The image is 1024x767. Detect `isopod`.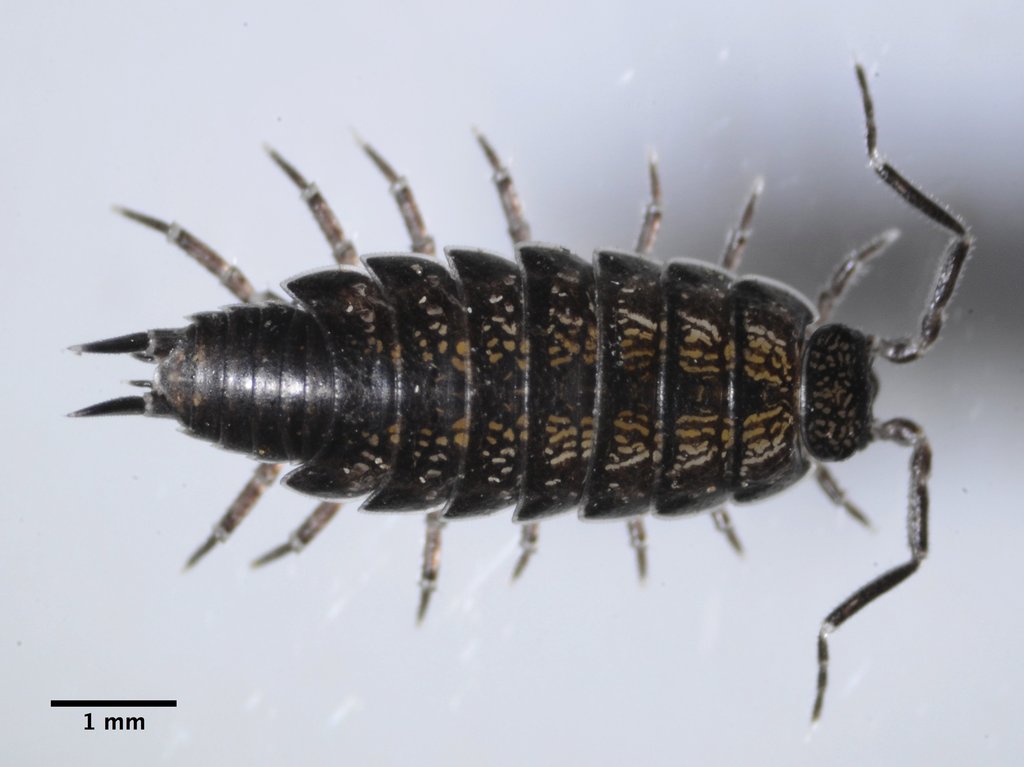
Detection: {"x1": 65, "y1": 57, "x2": 978, "y2": 723}.
